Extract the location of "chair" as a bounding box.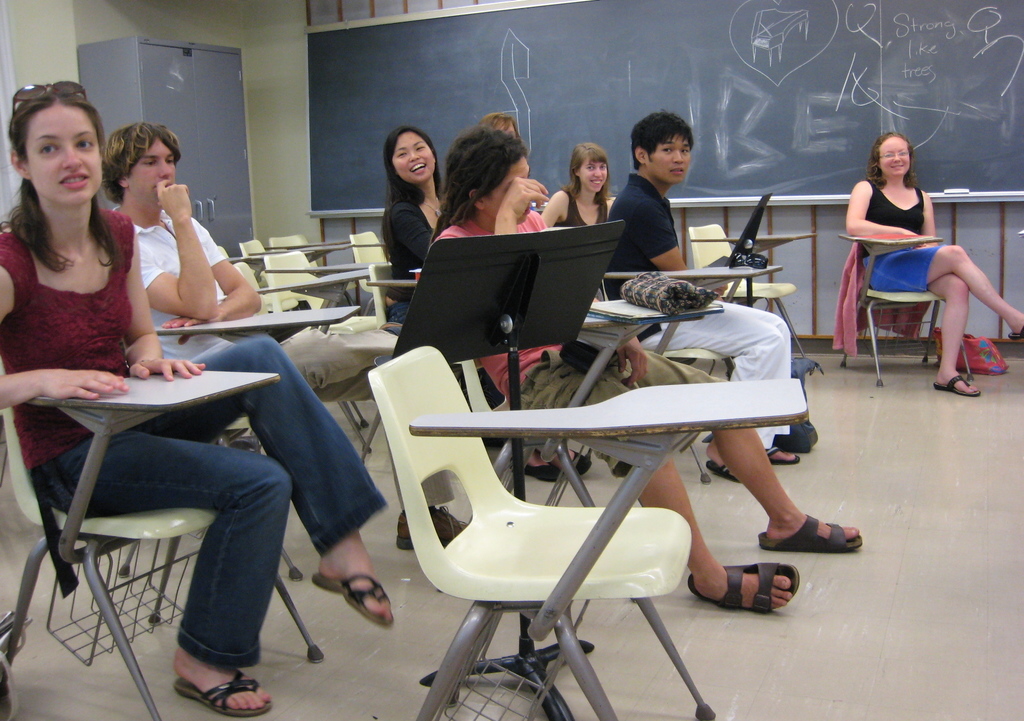
[x1=229, y1=258, x2=361, y2=324].
